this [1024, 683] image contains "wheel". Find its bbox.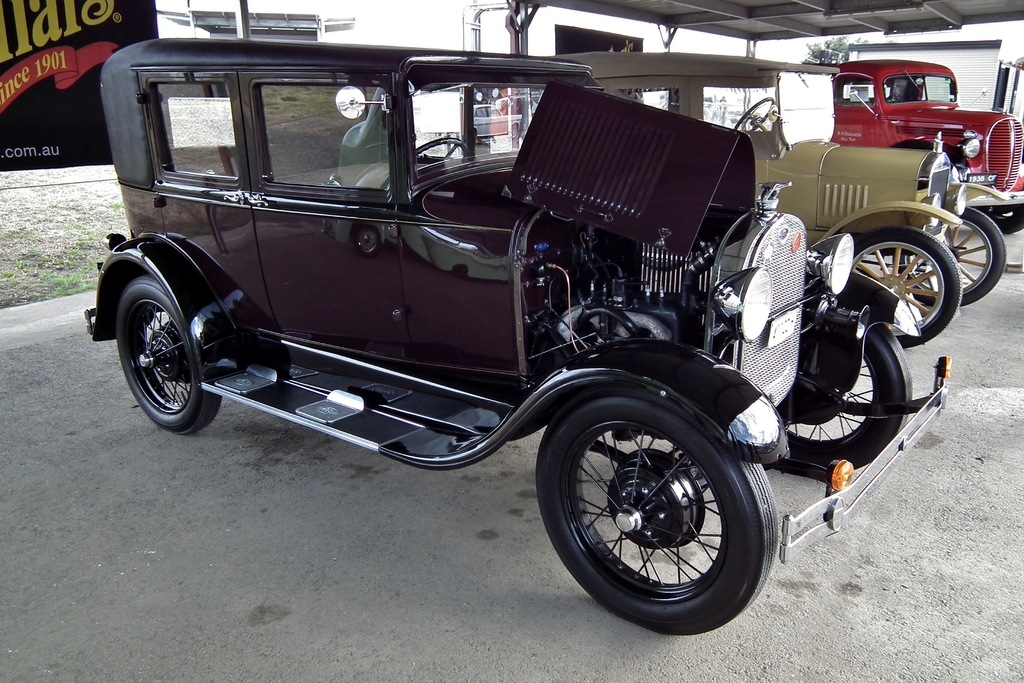
{"x1": 853, "y1": 226, "x2": 966, "y2": 347}.
